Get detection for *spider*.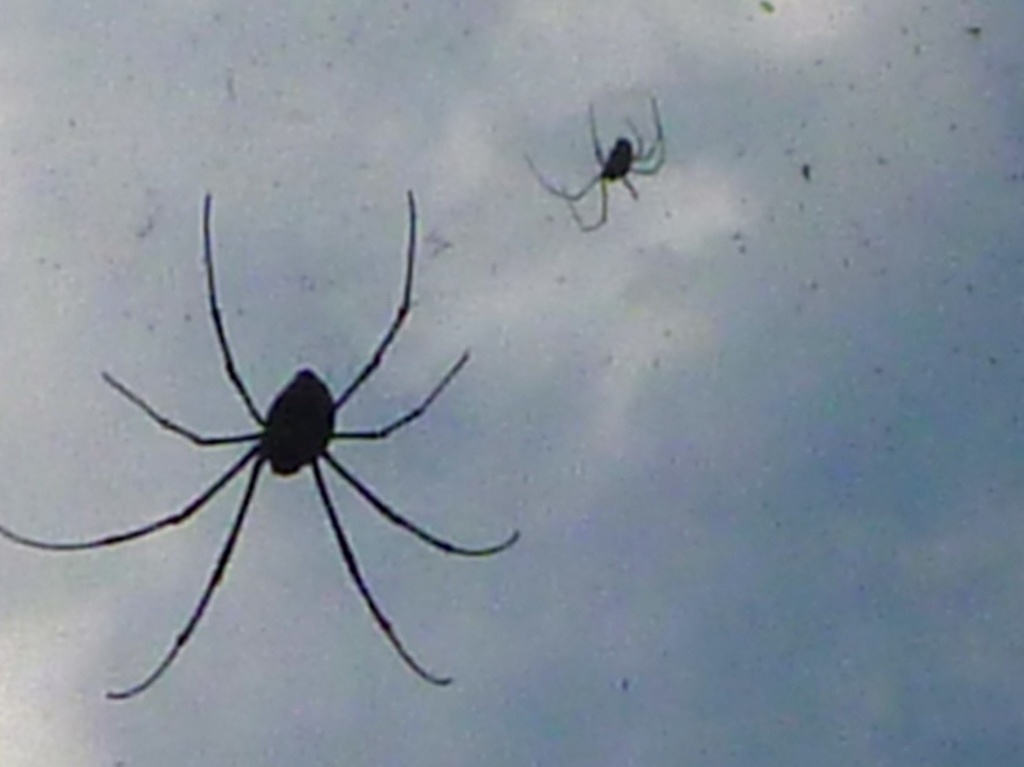
Detection: 523/101/665/236.
